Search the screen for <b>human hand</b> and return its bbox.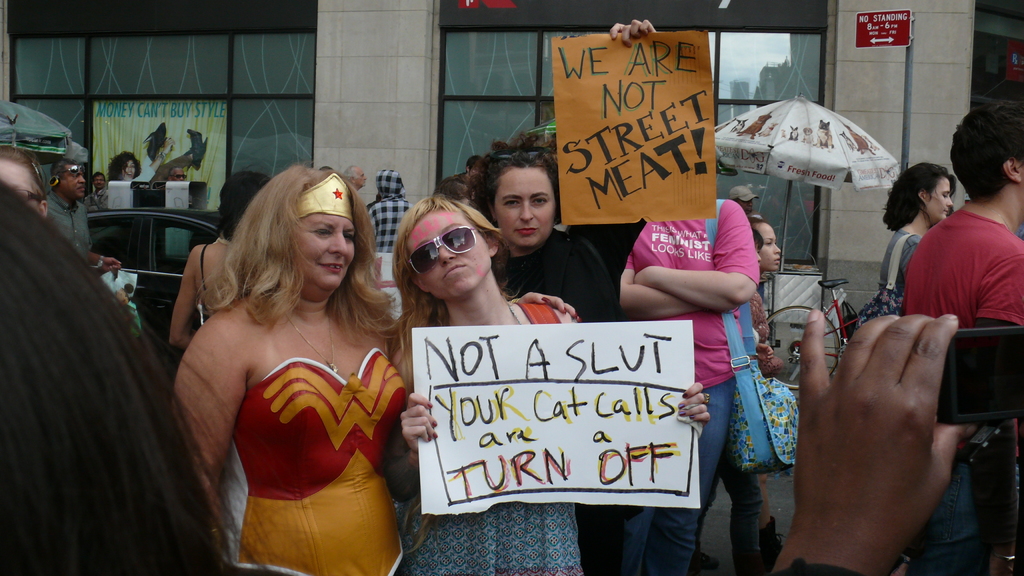
Found: region(516, 290, 579, 316).
